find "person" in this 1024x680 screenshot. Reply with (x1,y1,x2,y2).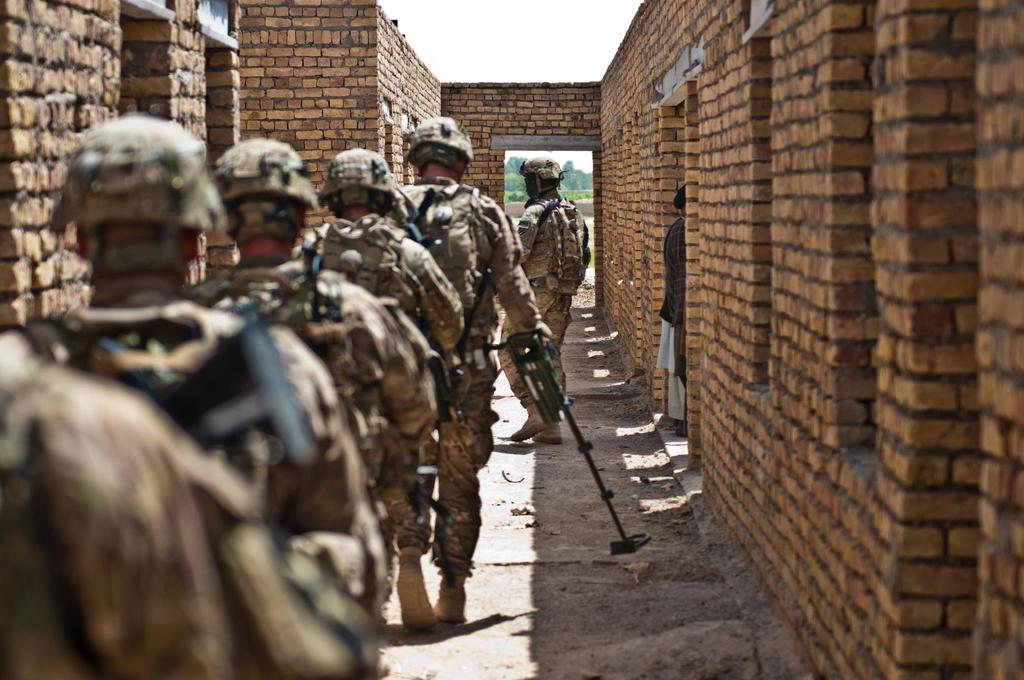
(386,111,554,639).
